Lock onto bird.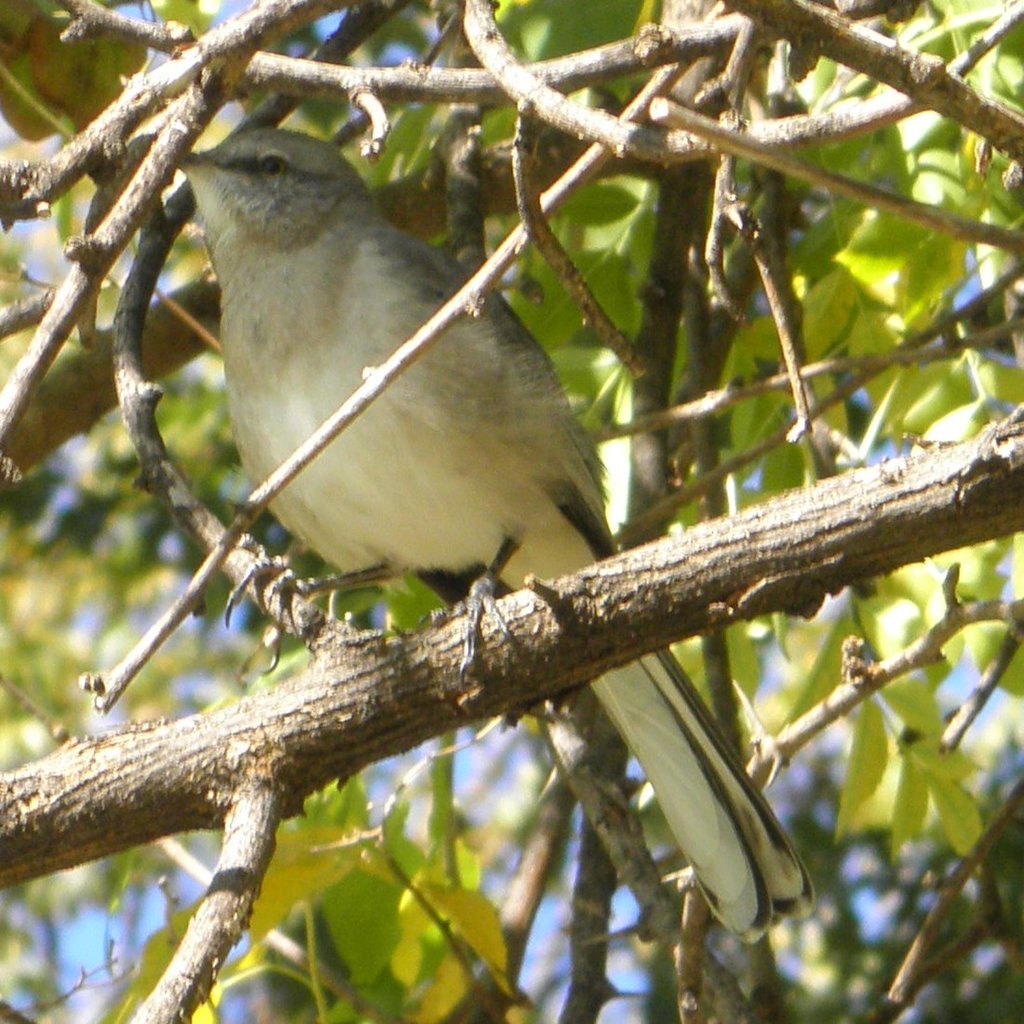
Locked: left=155, top=118, right=825, bottom=946.
